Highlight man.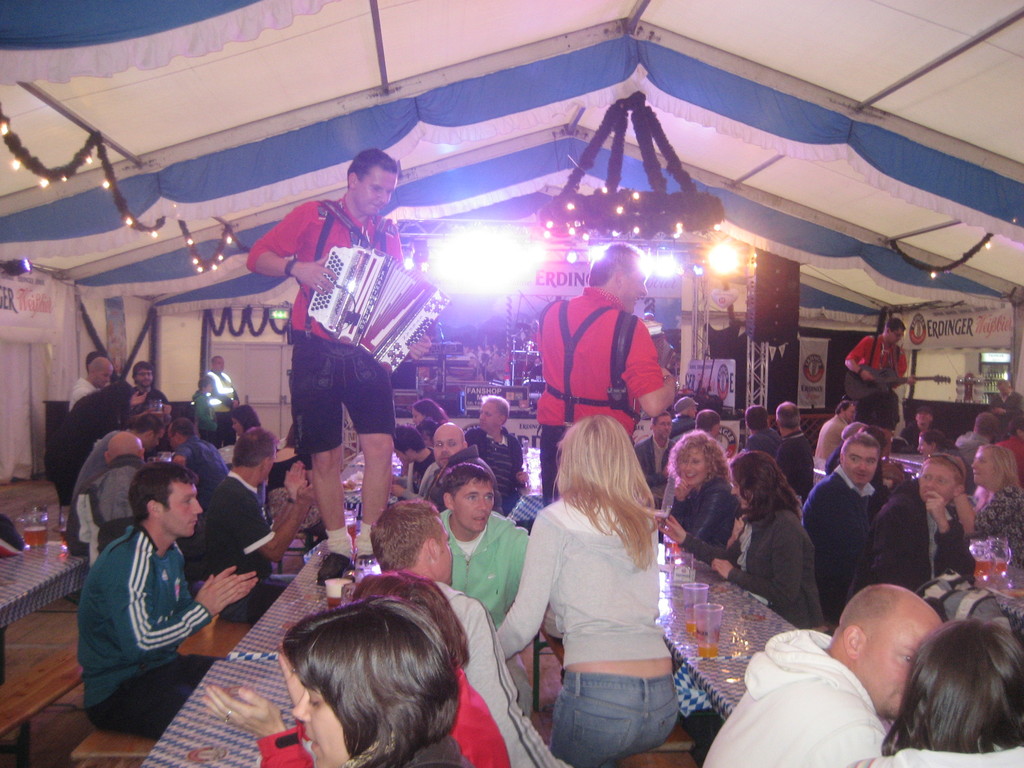
Highlighted region: 66, 446, 241, 740.
